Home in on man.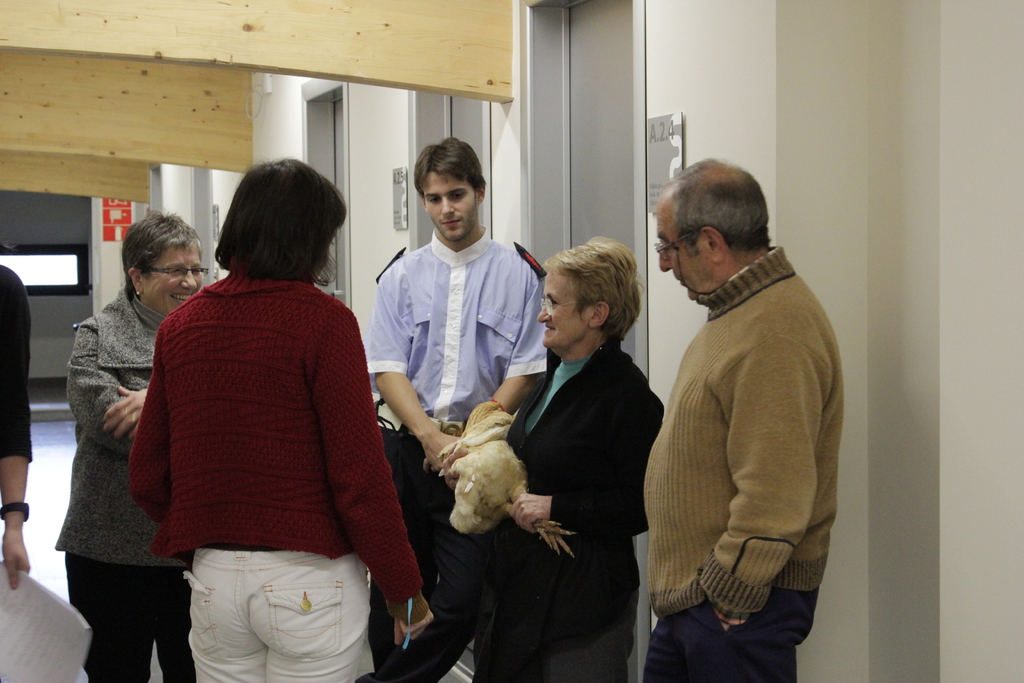
Homed in at 642,160,847,682.
